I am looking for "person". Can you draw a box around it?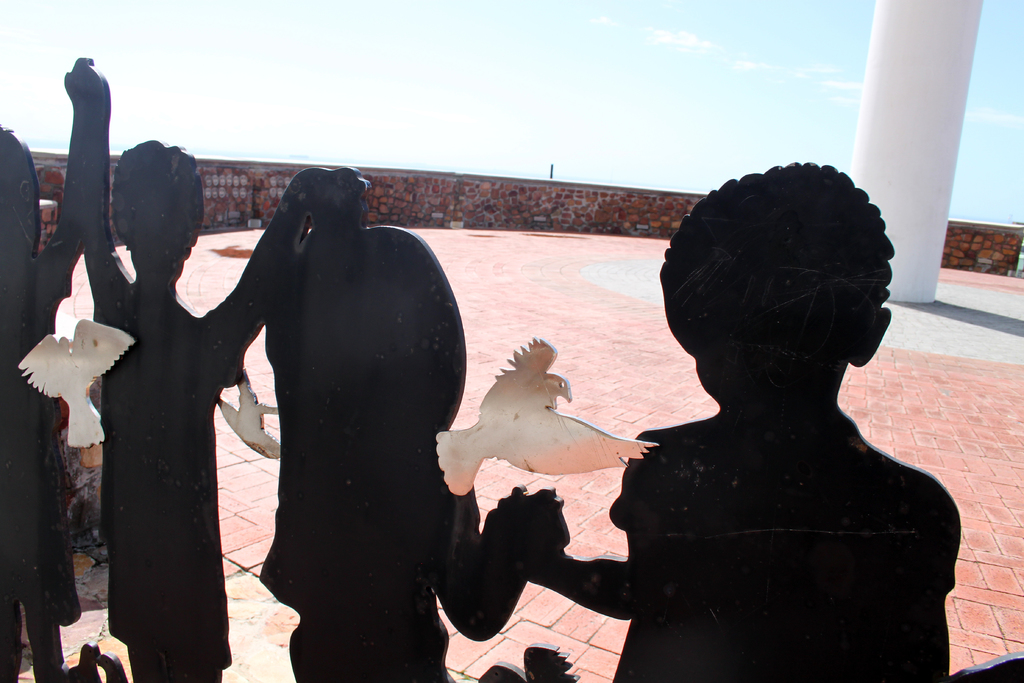
Sure, the bounding box is <box>61,47,362,682</box>.
